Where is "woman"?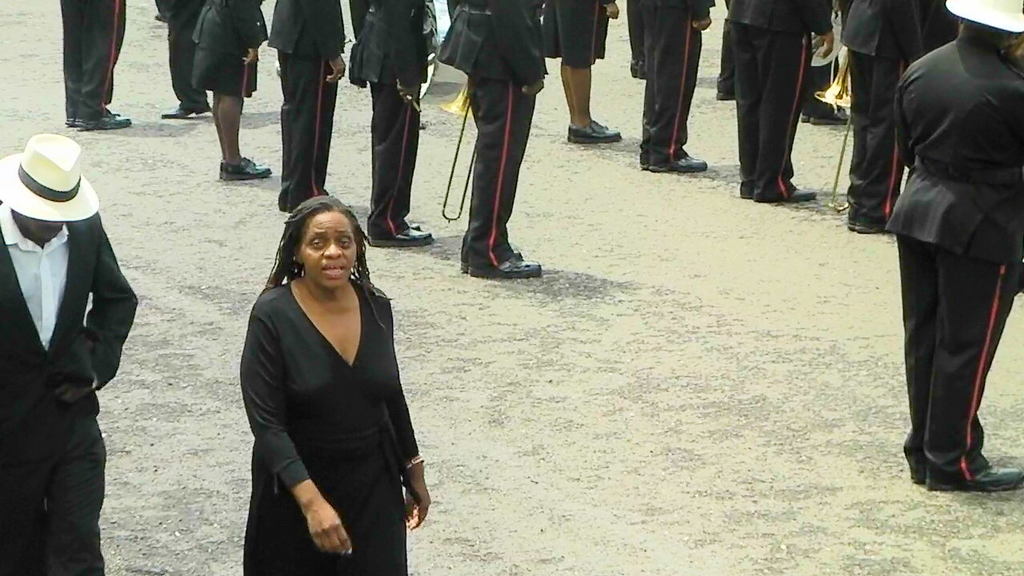
rect(190, 0, 274, 179).
